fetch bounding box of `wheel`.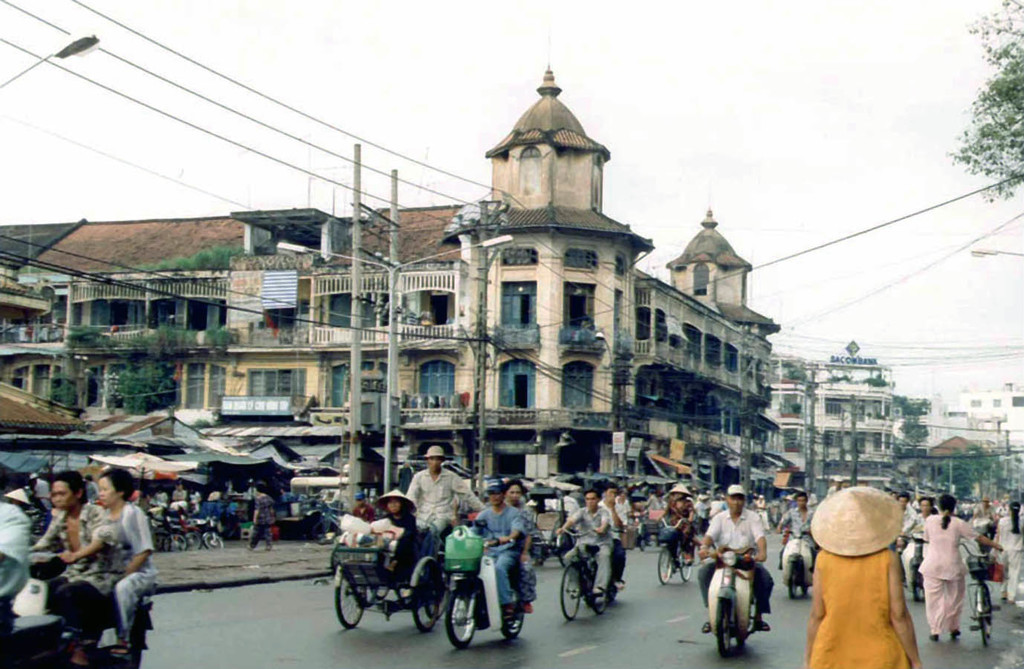
Bbox: <region>499, 586, 525, 641</region>.
